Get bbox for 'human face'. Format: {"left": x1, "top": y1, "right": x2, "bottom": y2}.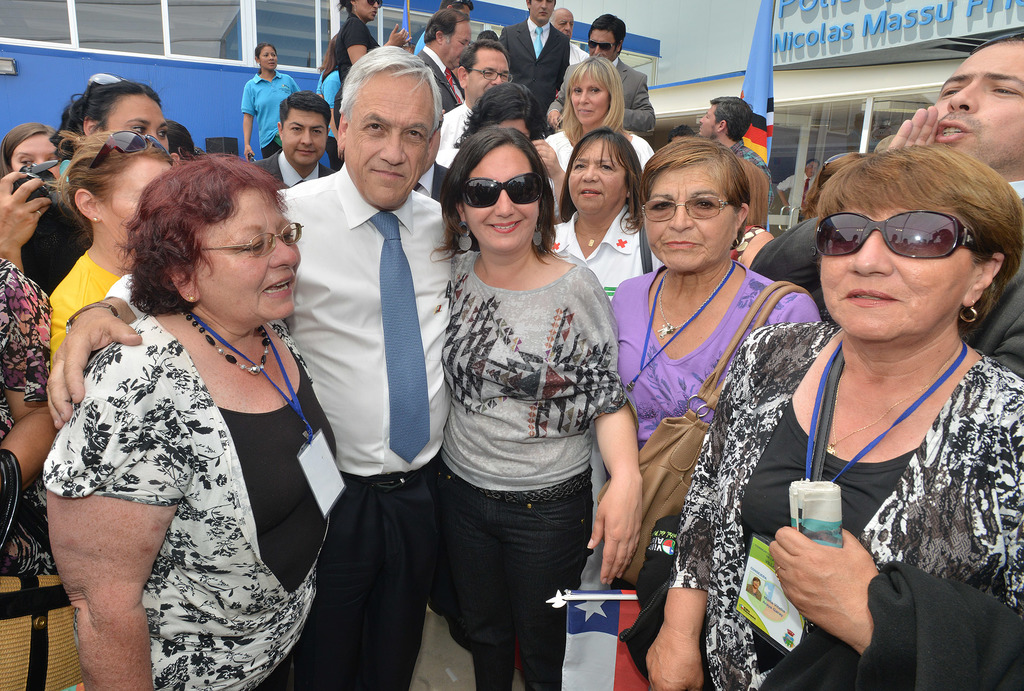
{"left": 669, "top": 137, "right": 685, "bottom": 140}.
